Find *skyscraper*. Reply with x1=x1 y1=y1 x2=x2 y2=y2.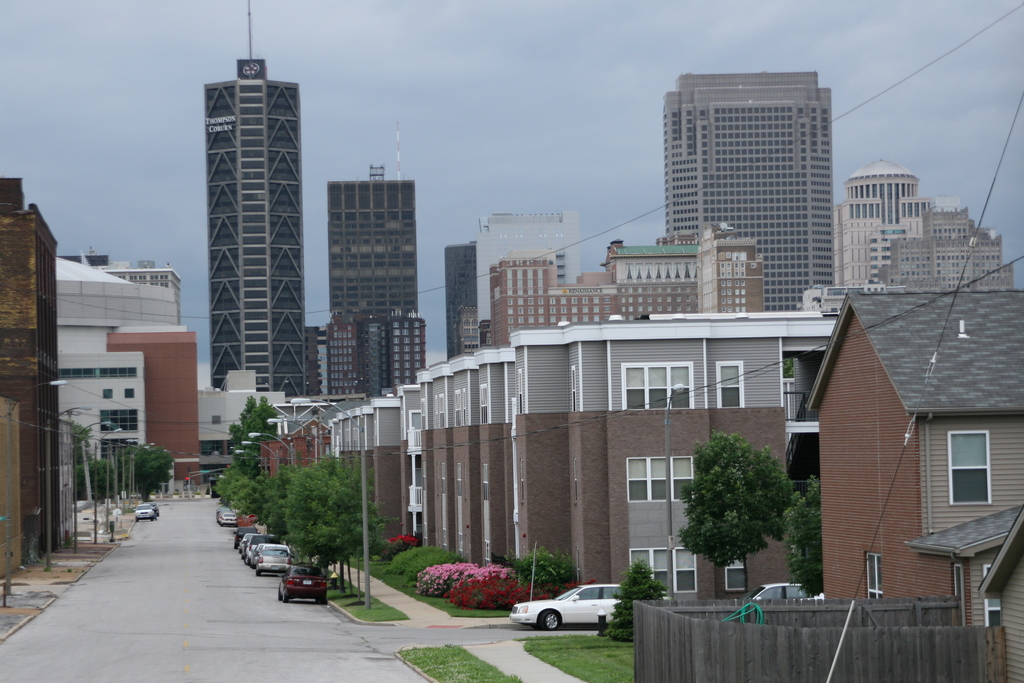
x1=204 y1=1 x2=310 y2=399.
